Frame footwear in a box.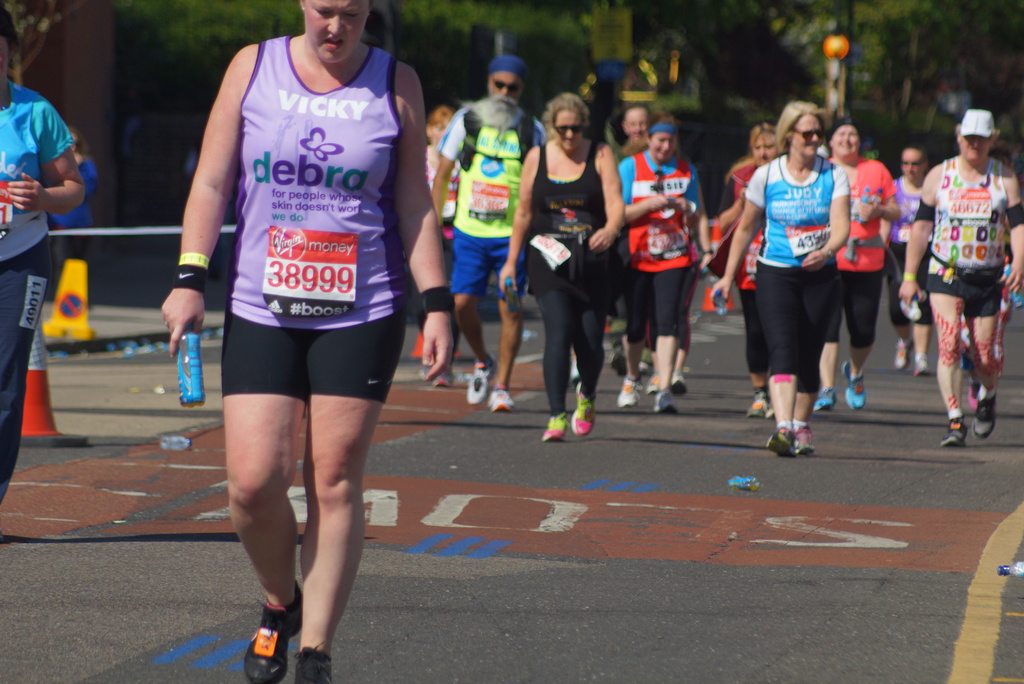
(left=840, top=357, right=863, bottom=408).
